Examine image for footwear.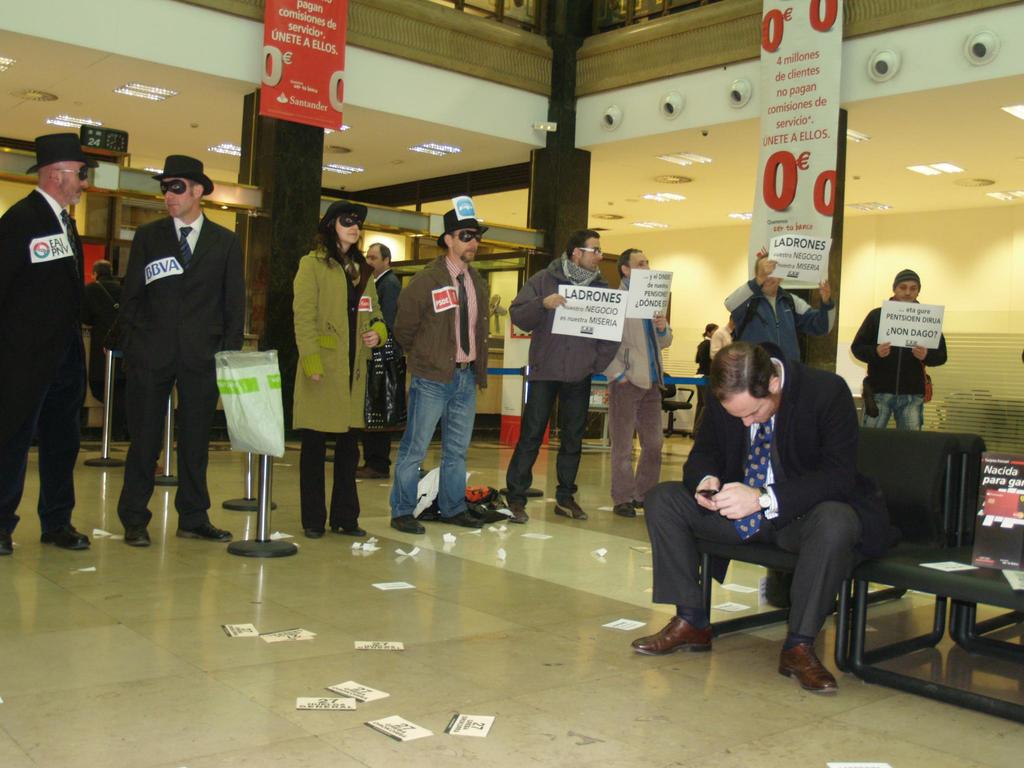
Examination result: detection(611, 502, 640, 520).
